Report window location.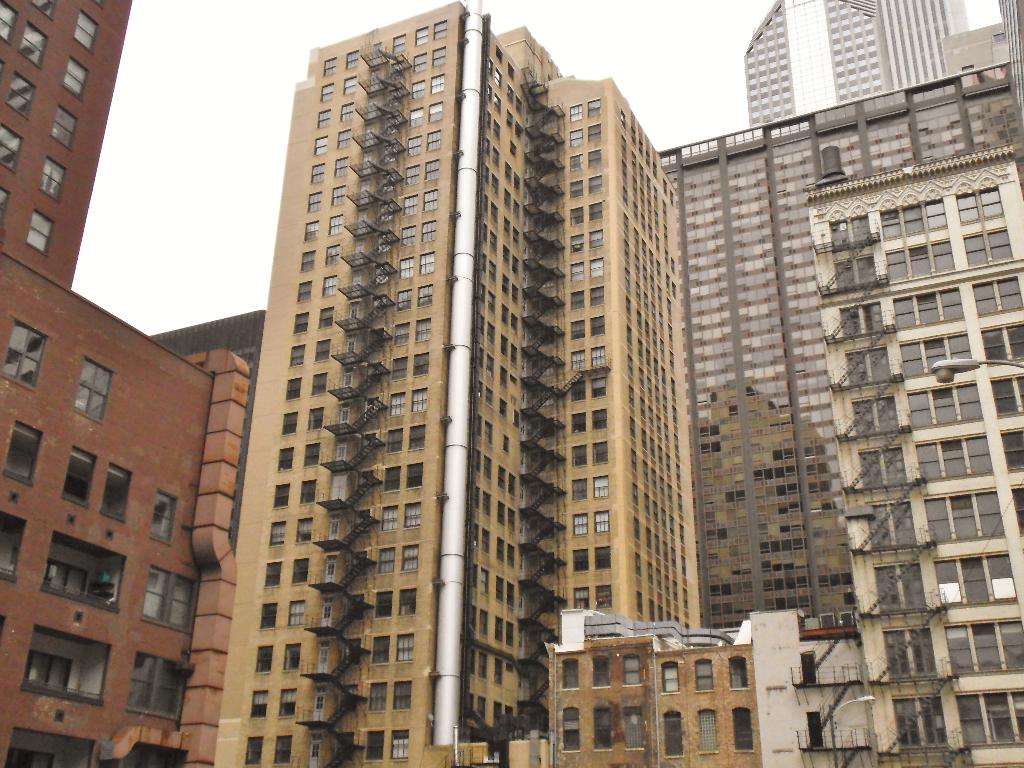
Report: x1=512, y1=101, x2=528, y2=110.
